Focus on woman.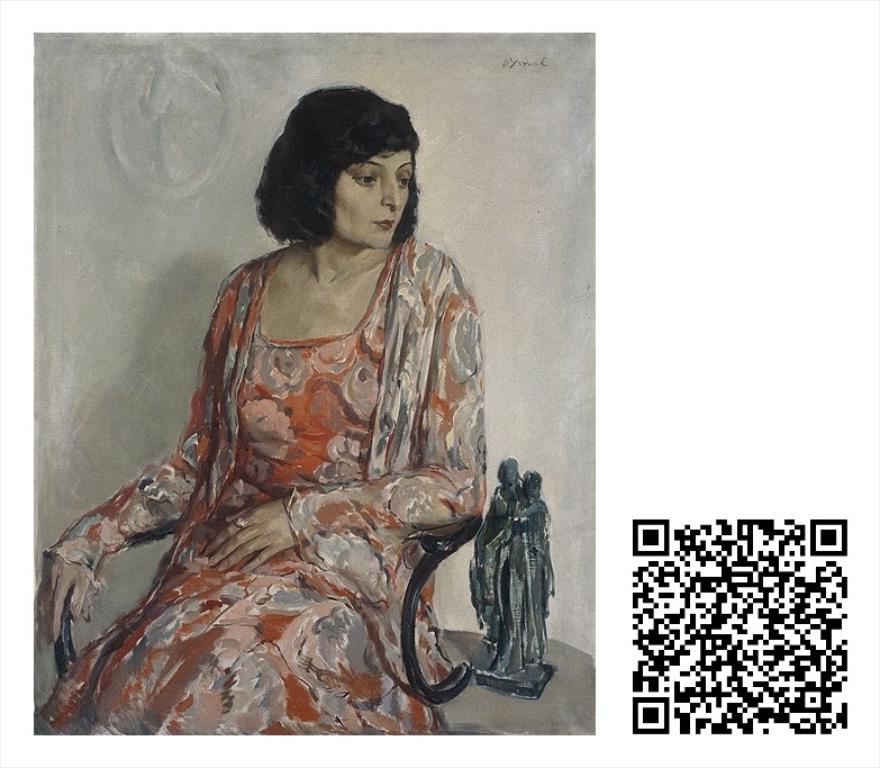
Focused at x1=69, y1=103, x2=509, y2=723.
